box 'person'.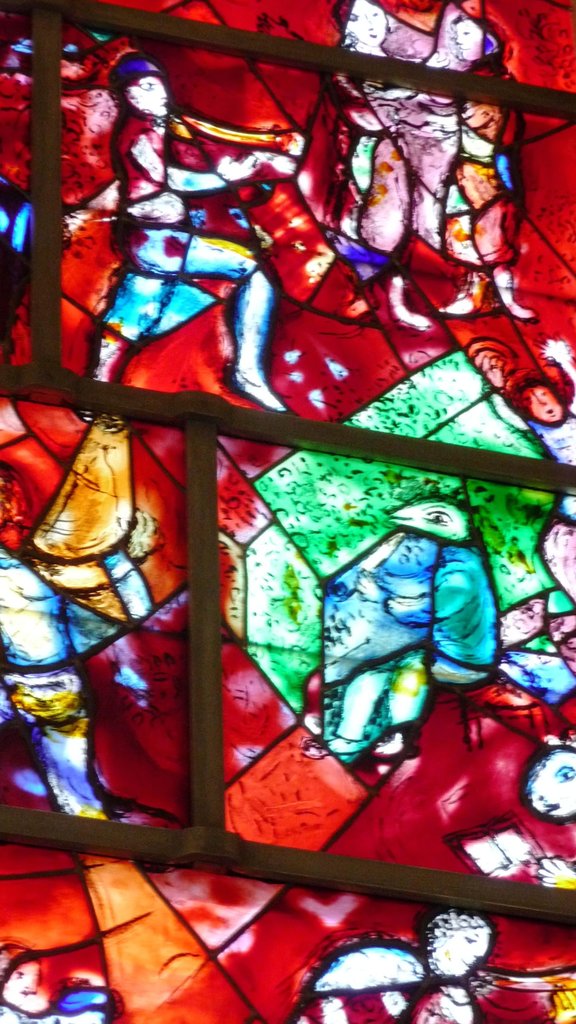
<box>327,0,446,333</box>.
